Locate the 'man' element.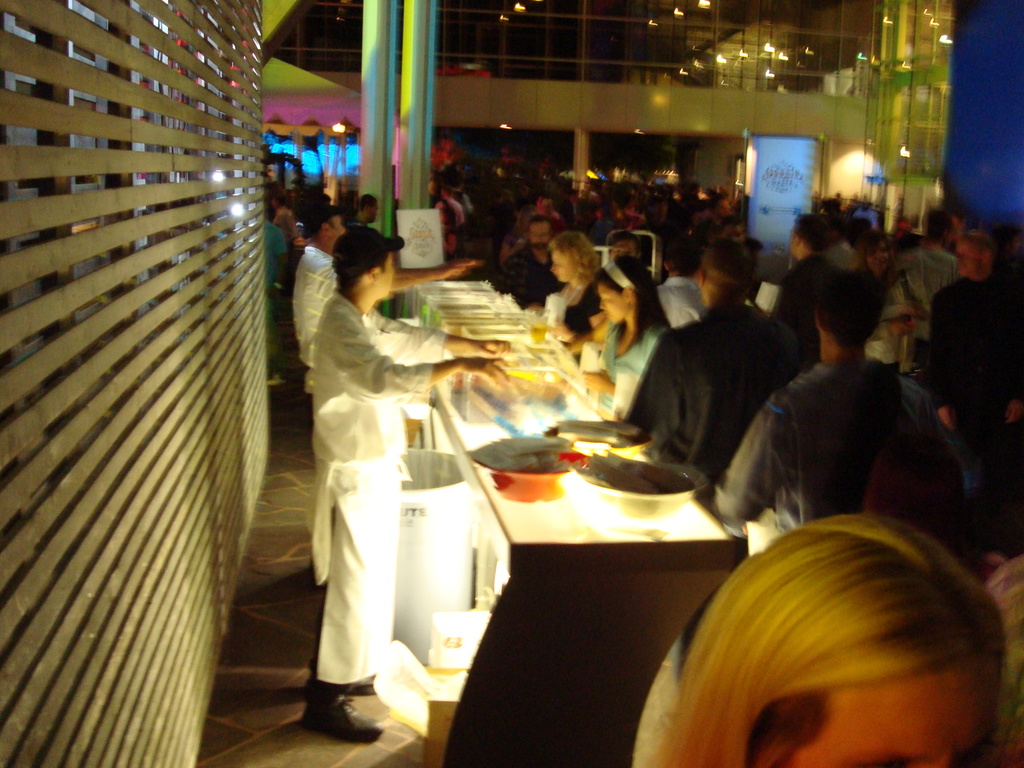
Element bbox: bbox=[687, 287, 913, 534].
